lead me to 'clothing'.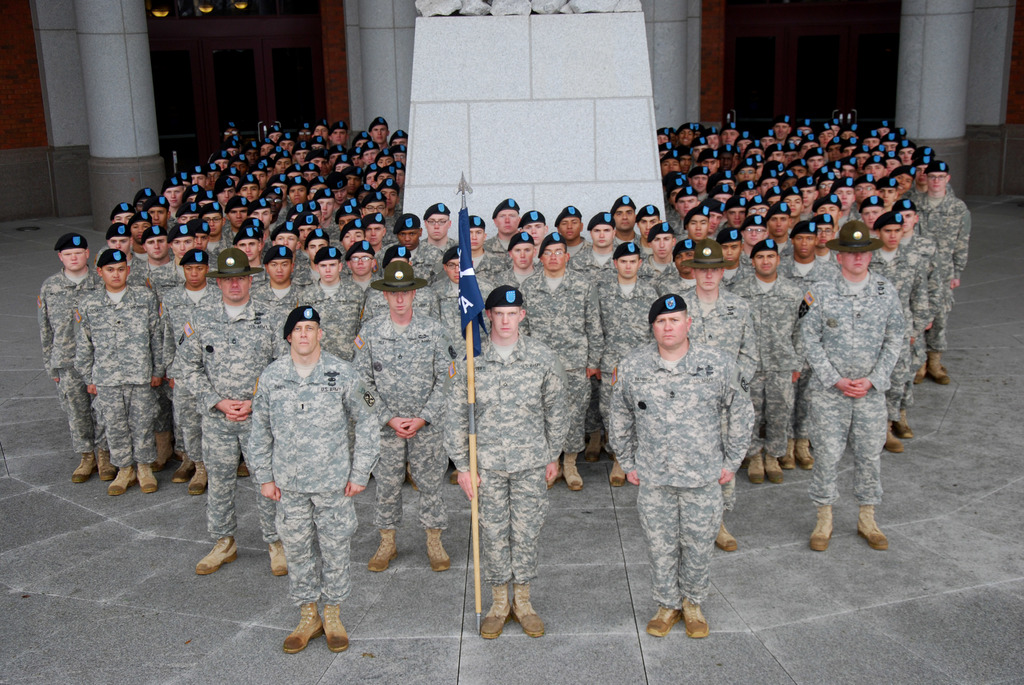
Lead to left=648, top=256, right=677, bottom=278.
